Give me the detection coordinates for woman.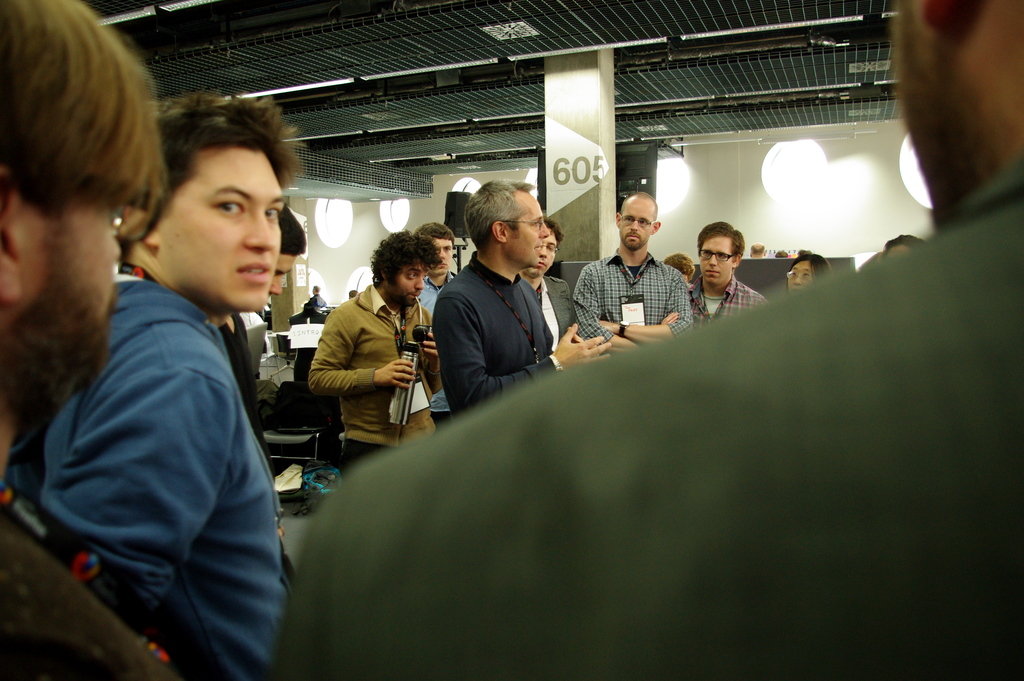
787/250/830/295.
